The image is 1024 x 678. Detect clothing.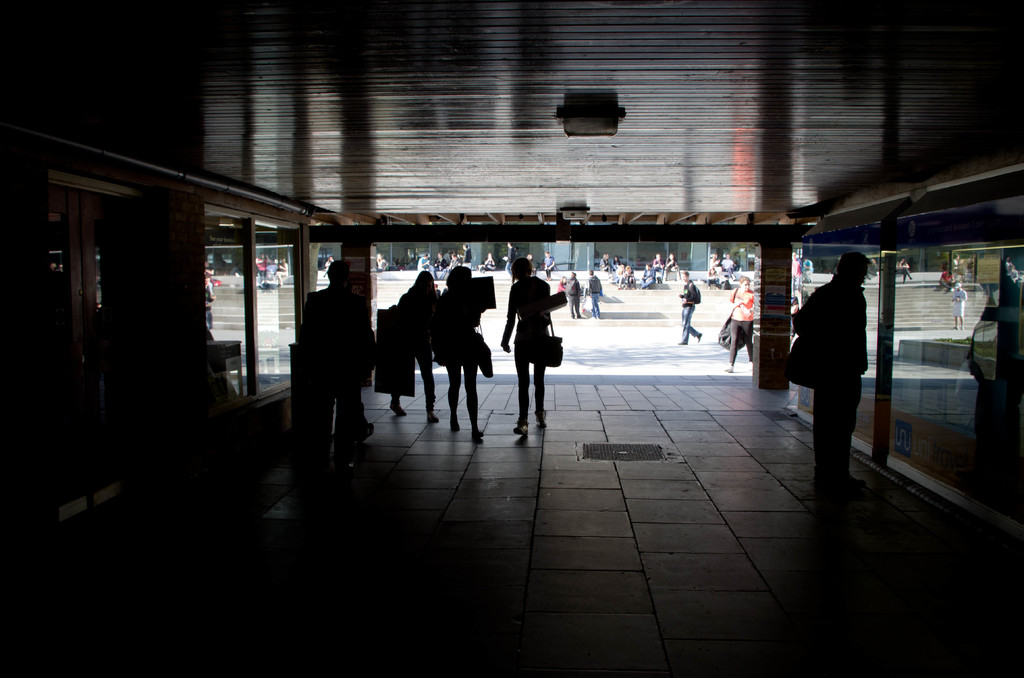
Detection: rect(298, 289, 376, 420).
